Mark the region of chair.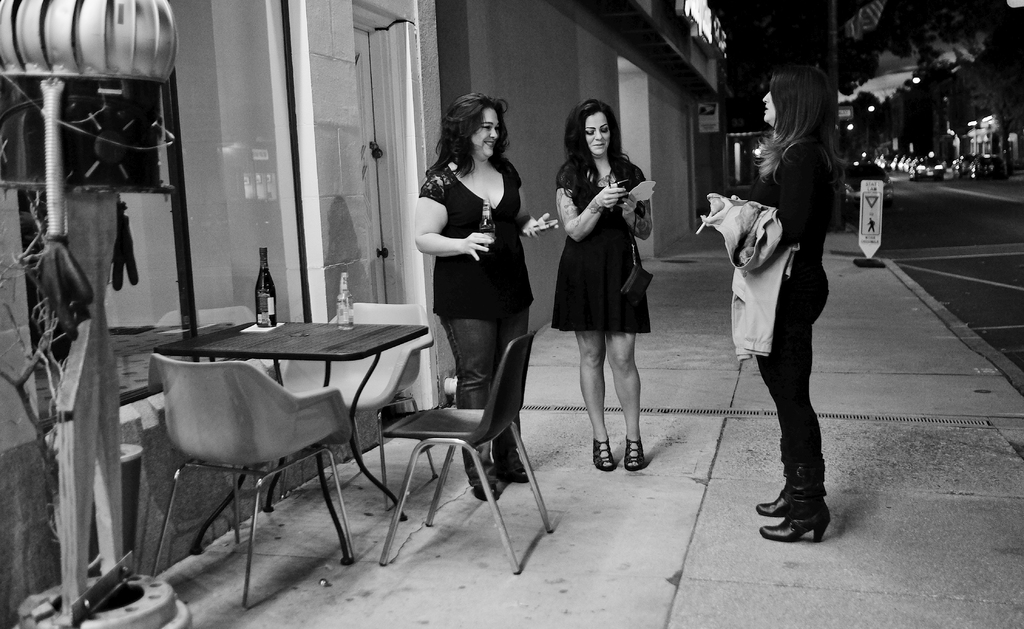
Region: 365:275:552:585.
